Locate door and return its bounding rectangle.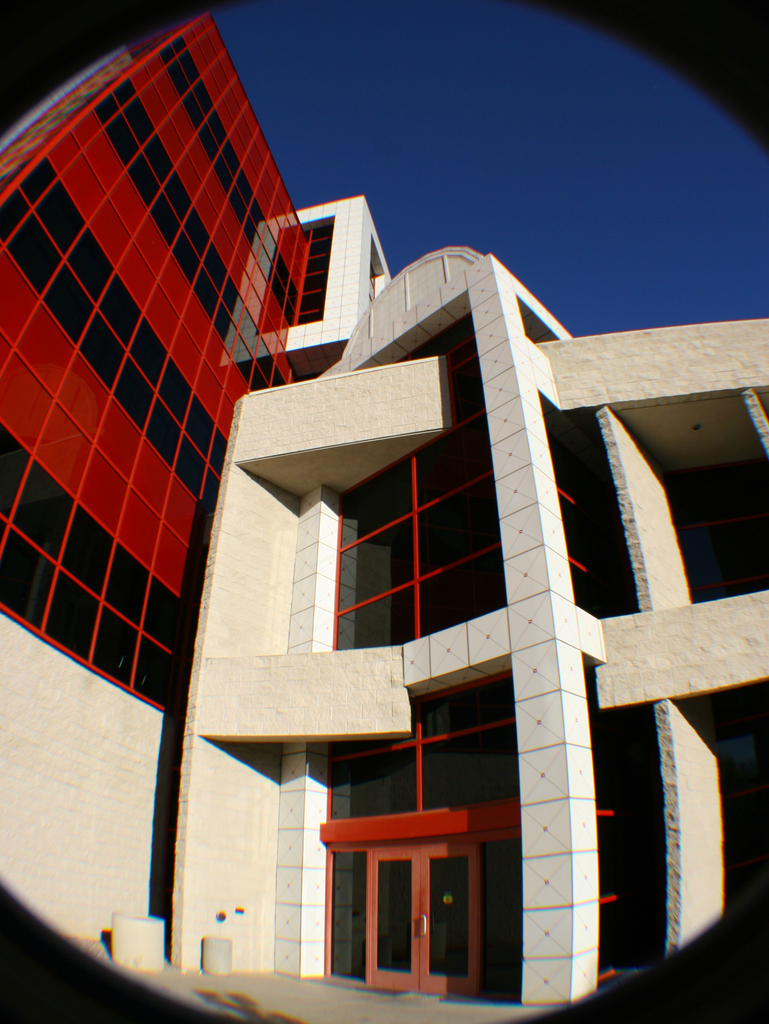
bbox=(370, 840, 476, 994).
